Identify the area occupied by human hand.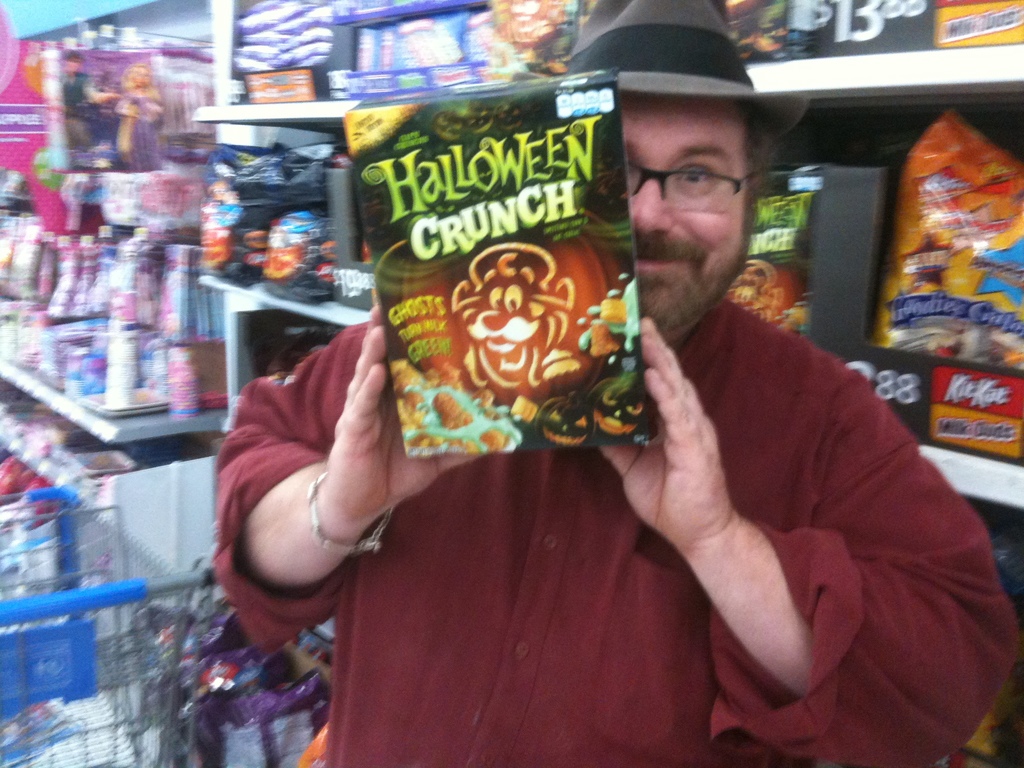
Area: [327, 300, 490, 515].
